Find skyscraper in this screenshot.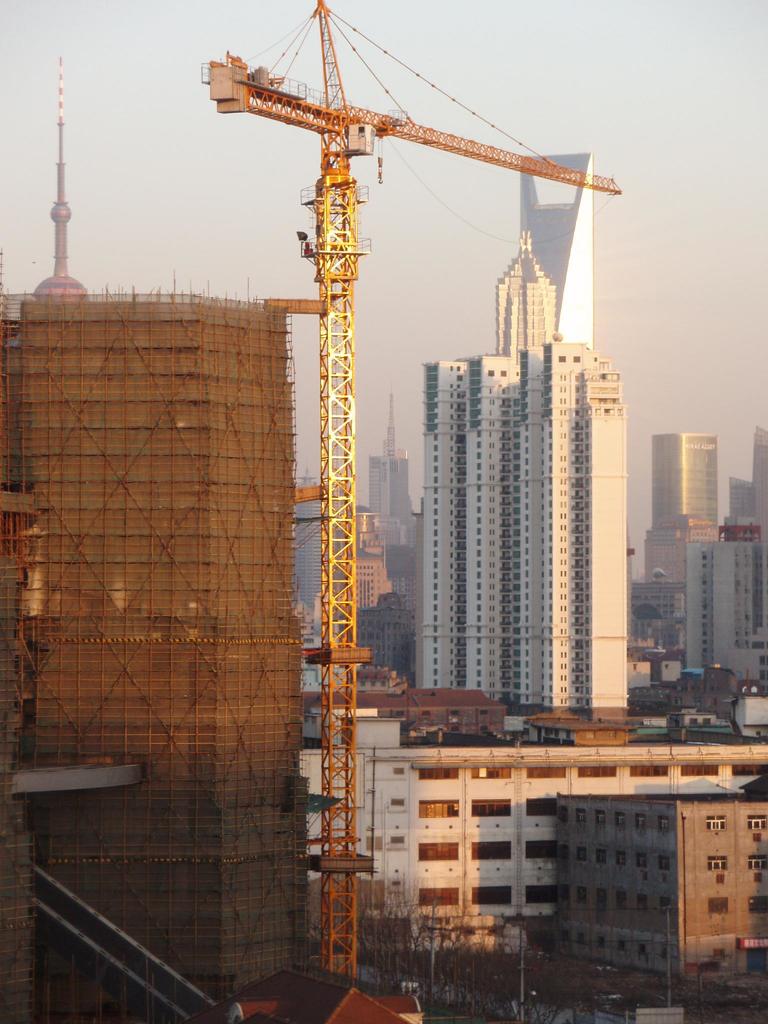
The bounding box for skyscraper is pyautogui.locateOnScreen(376, 400, 414, 526).
